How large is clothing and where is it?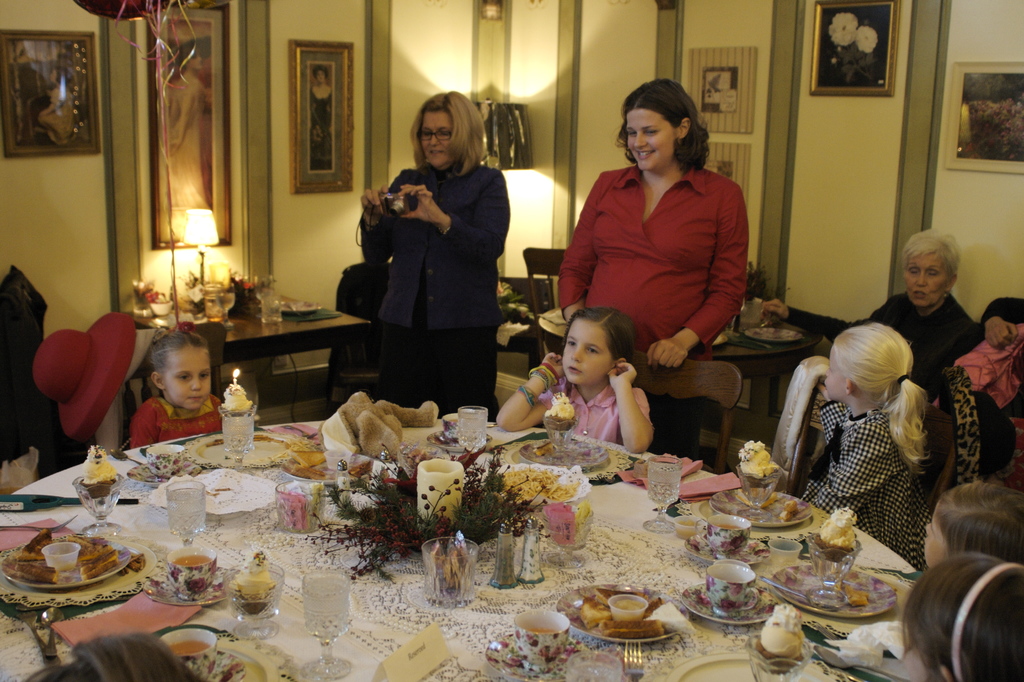
Bounding box: x1=563 y1=165 x2=749 y2=348.
